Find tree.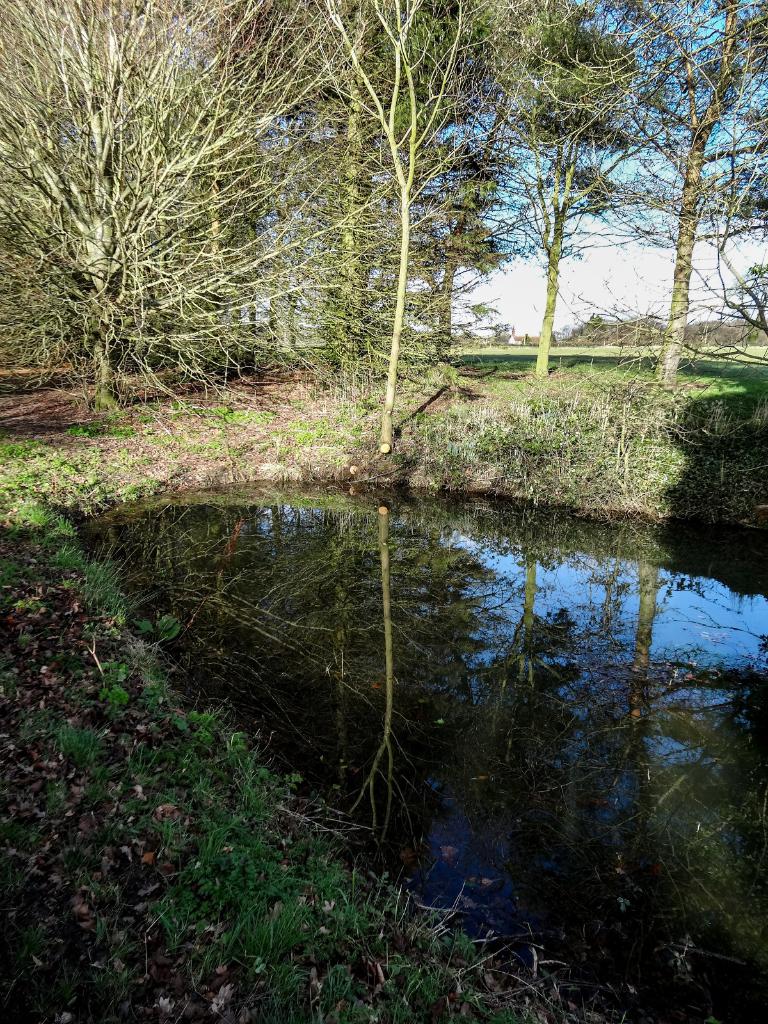
[left=428, top=108, right=509, bottom=368].
